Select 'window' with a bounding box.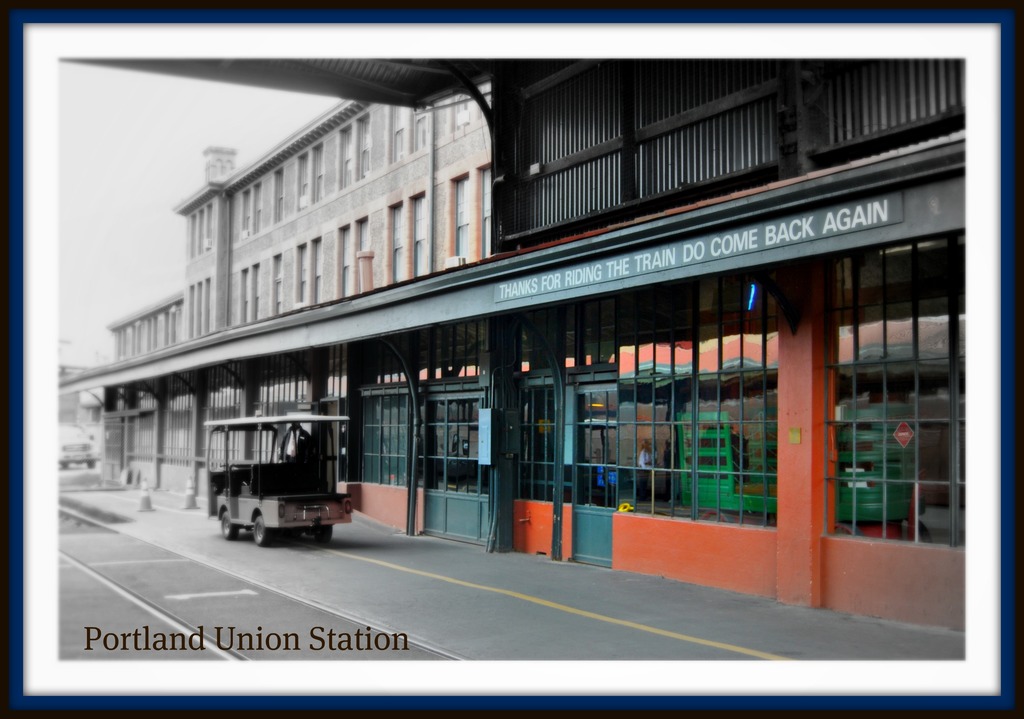
left=385, top=201, right=405, bottom=280.
